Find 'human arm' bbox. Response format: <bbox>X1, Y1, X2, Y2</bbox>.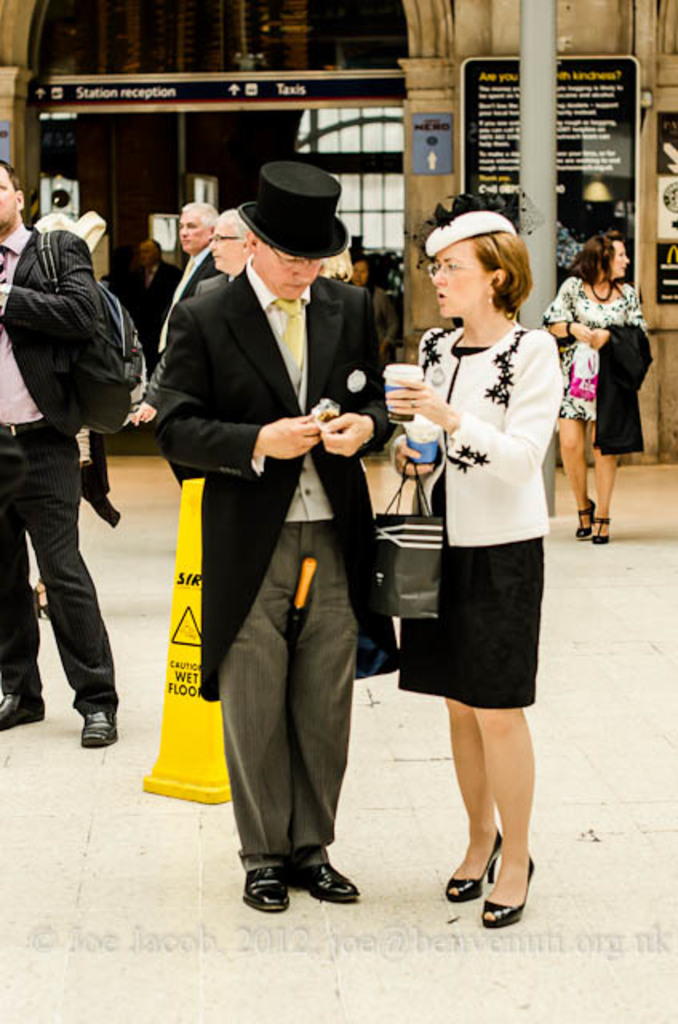
<bbox>390, 306, 459, 499</bbox>.
